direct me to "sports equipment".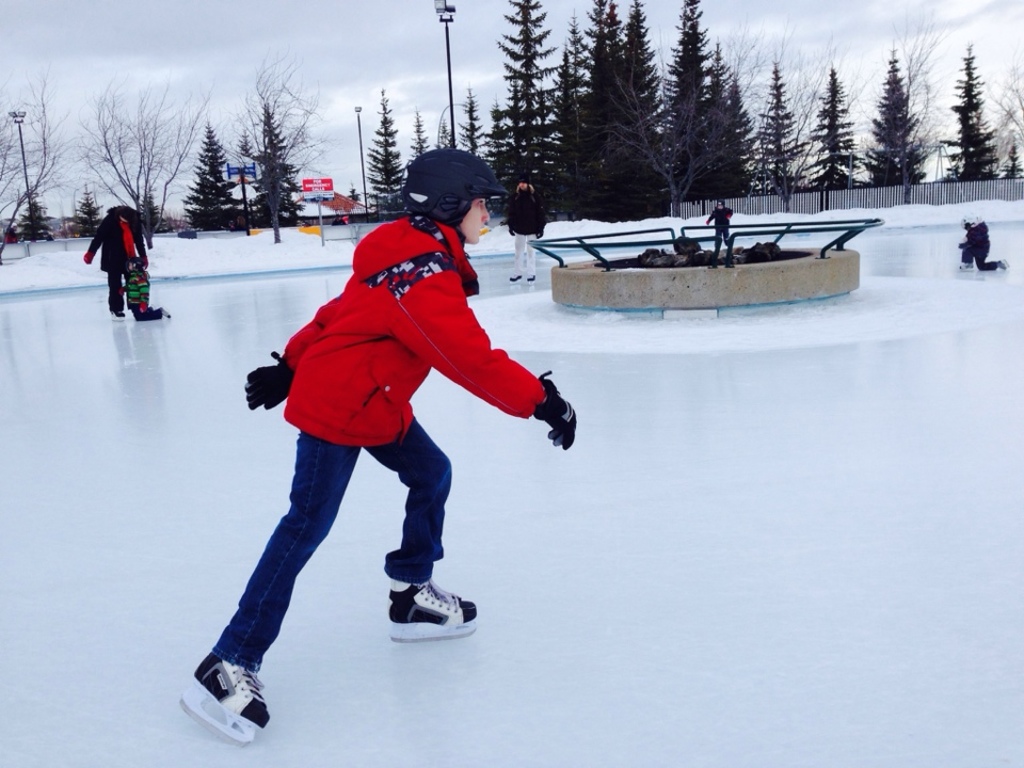
Direction: (179, 651, 270, 750).
